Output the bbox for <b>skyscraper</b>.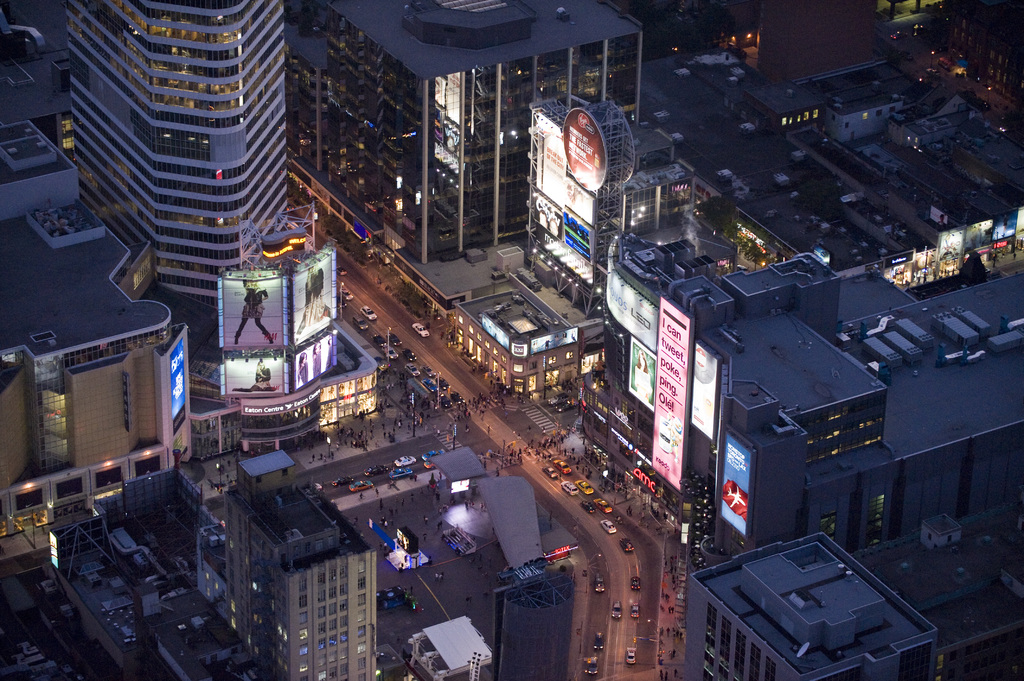
l=81, t=0, r=287, b=298.
